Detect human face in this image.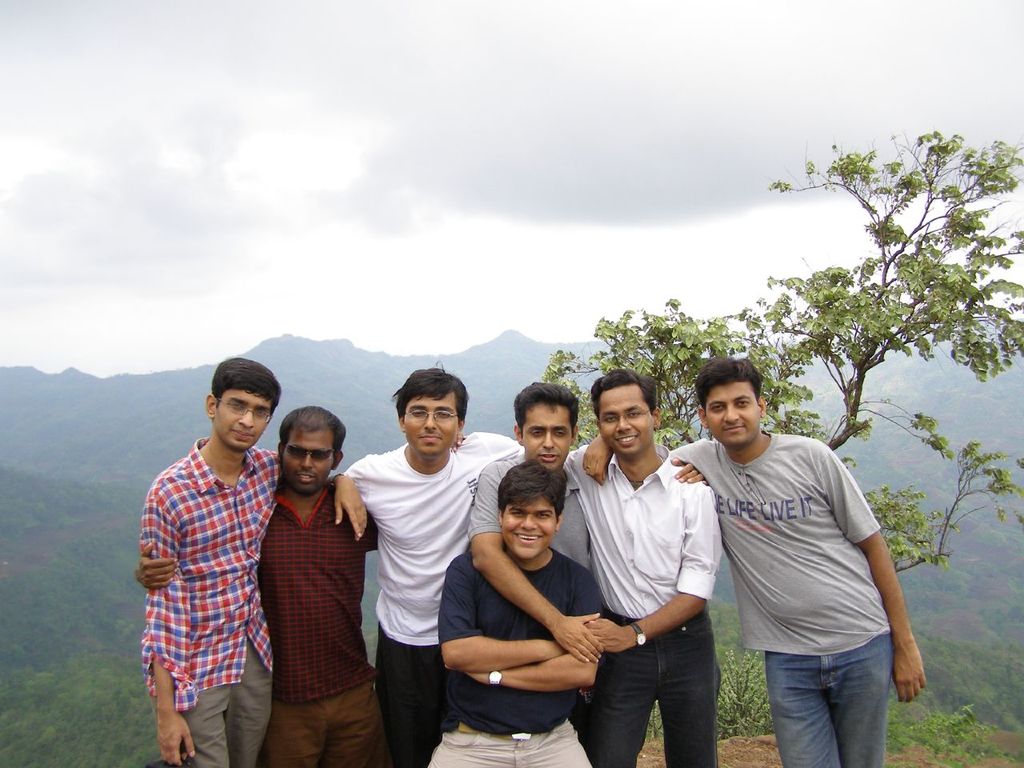
Detection: region(705, 386, 755, 442).
